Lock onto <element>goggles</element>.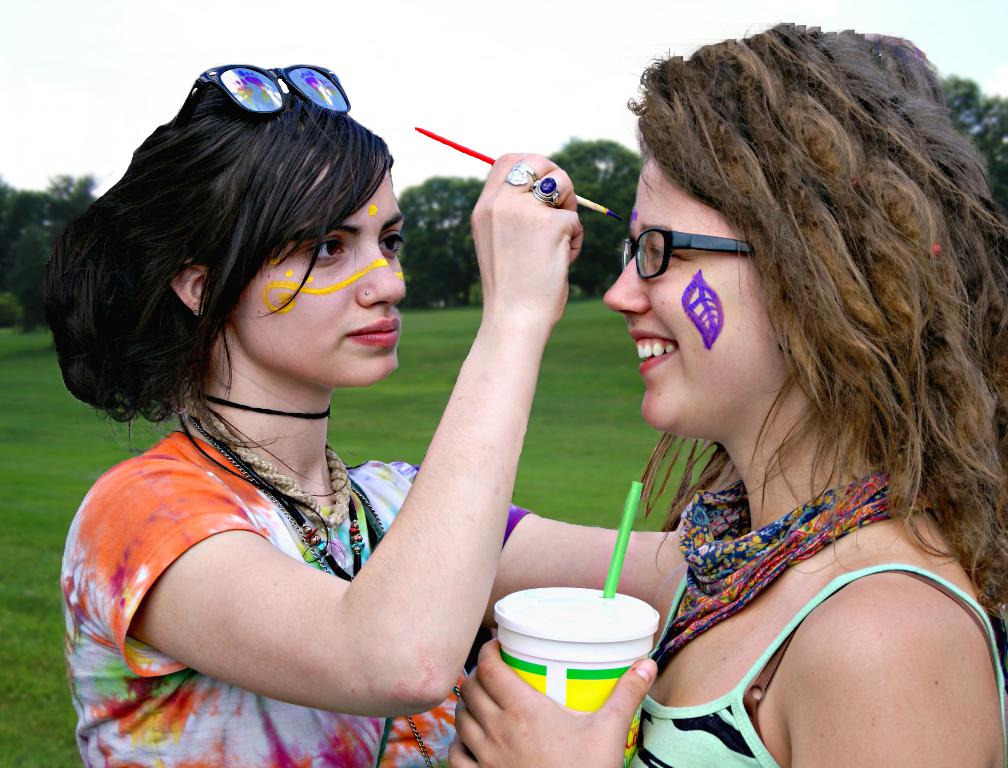
Locked: (170, 61, 350, 135).
